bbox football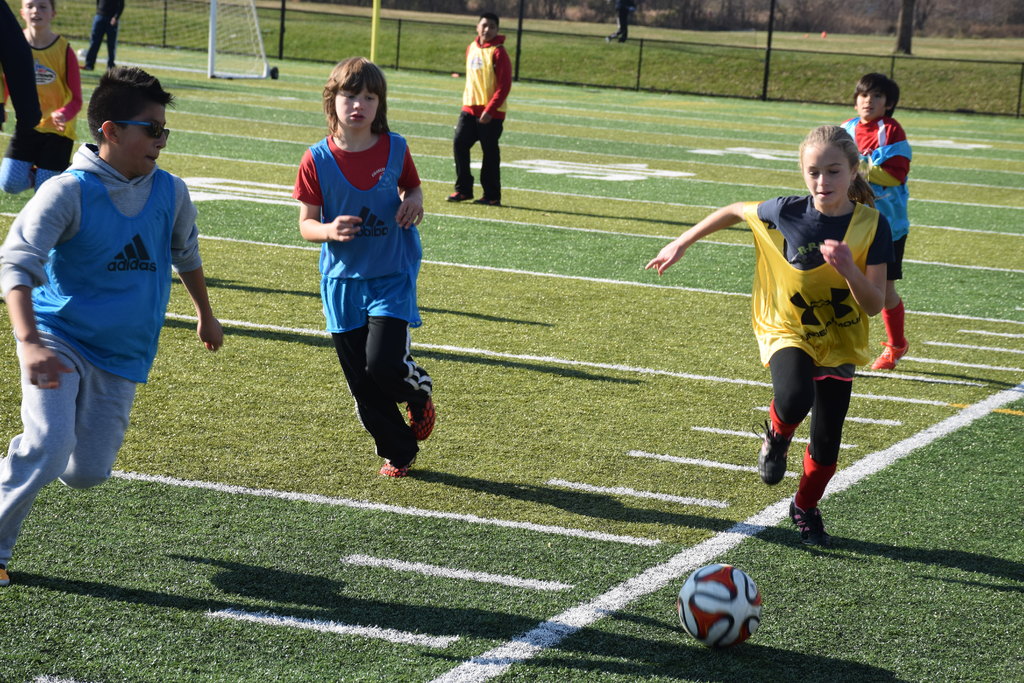
bbox=[676, 559, 765, 645]
